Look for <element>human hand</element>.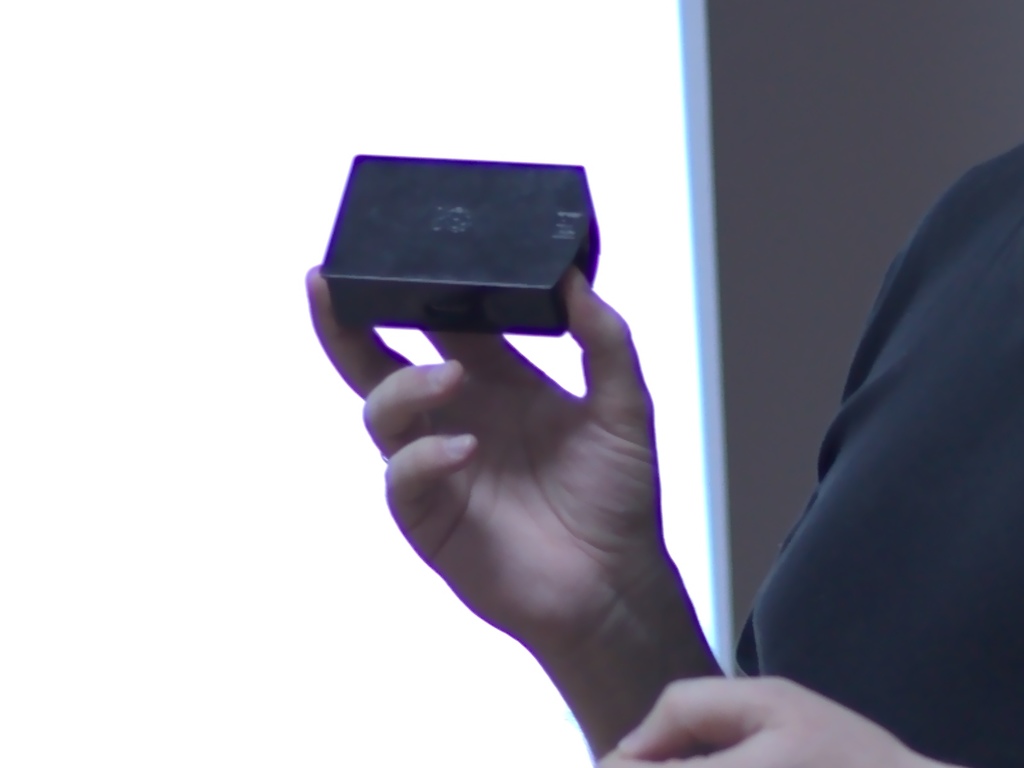
Found: {"left": 597, "top": 672, "right": 929, "bottom": 767}.
